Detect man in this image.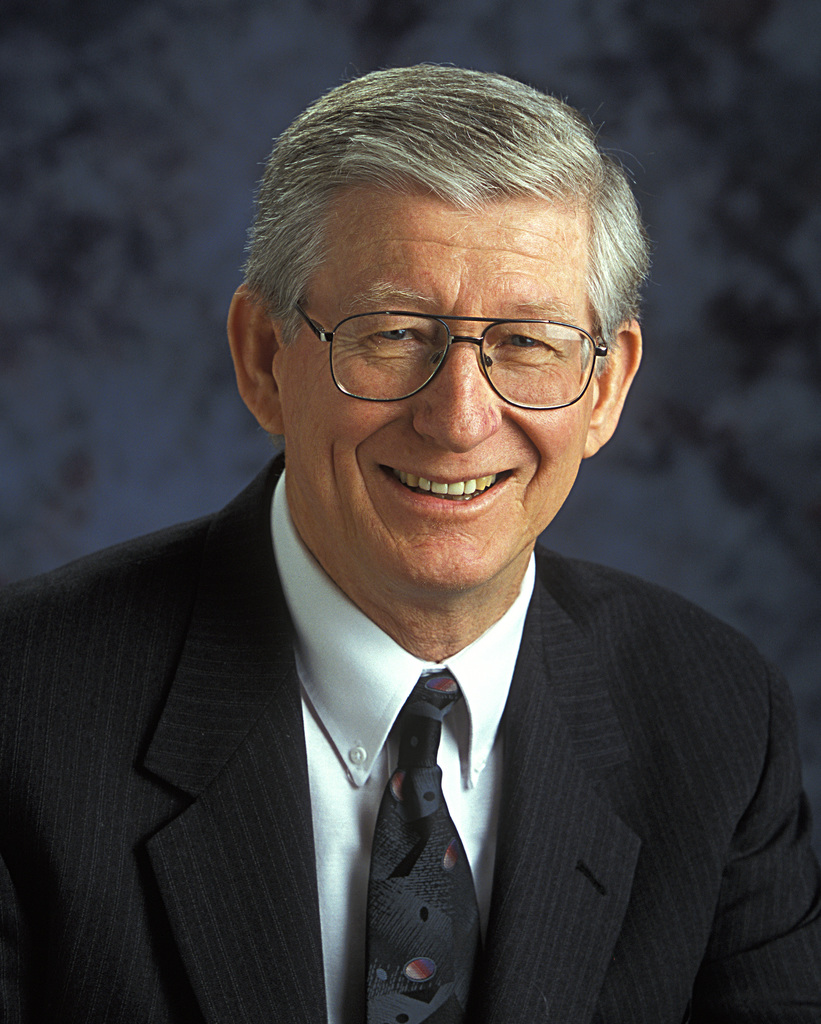
Detection: BBox(0, 84, 818, 1016).
